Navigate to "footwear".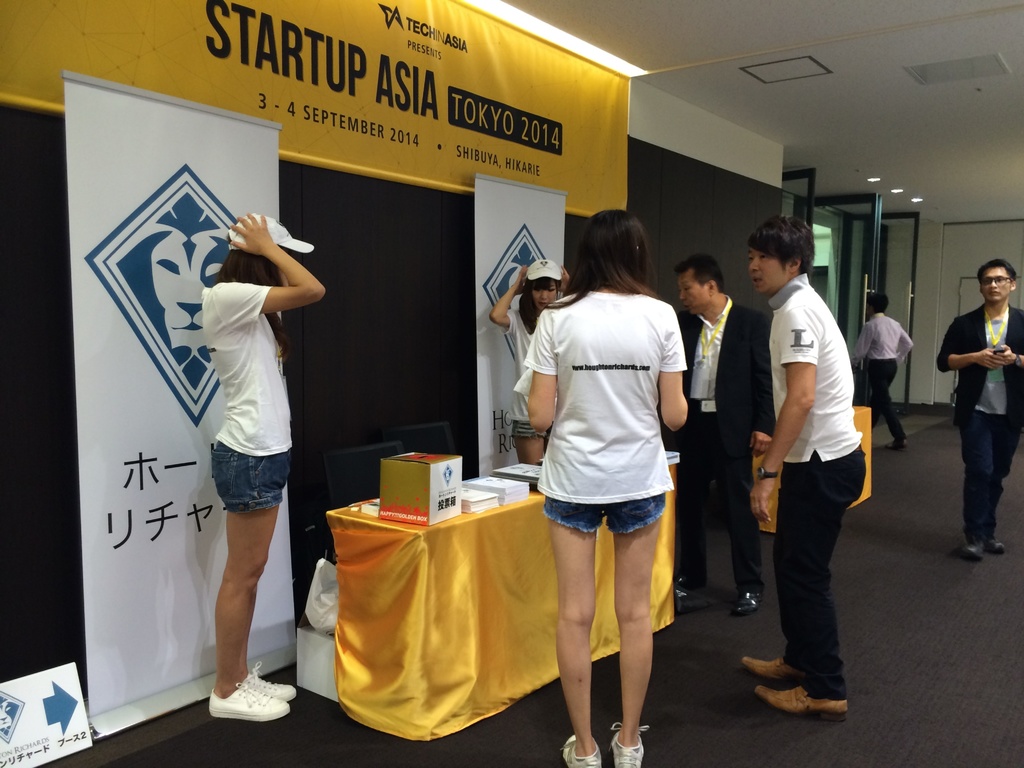
Navigation target: x1=984, y1=538, x2=1004, y2=556.
